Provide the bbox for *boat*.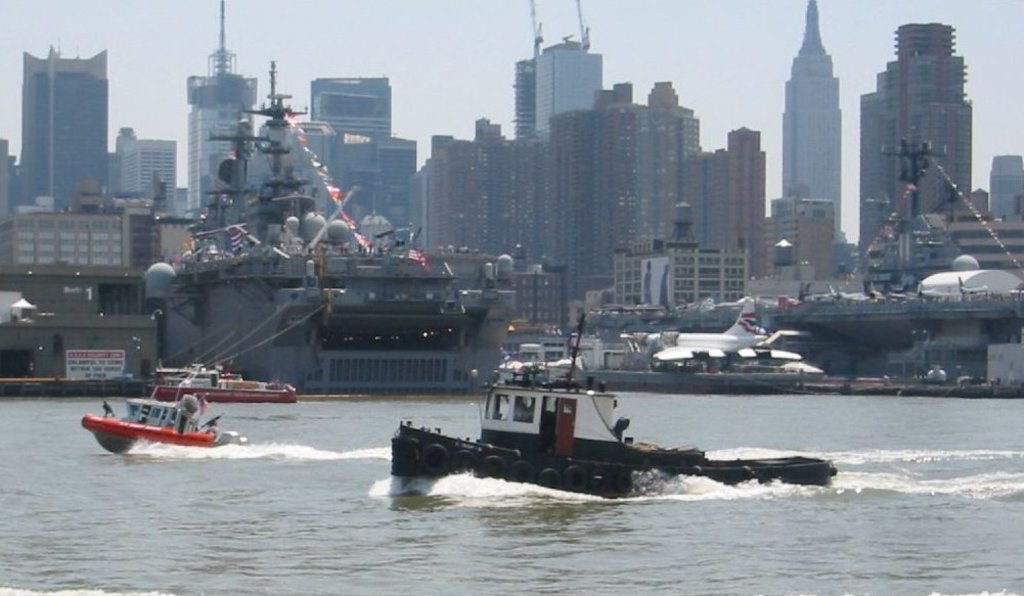
(80, 395, 252, 457).
